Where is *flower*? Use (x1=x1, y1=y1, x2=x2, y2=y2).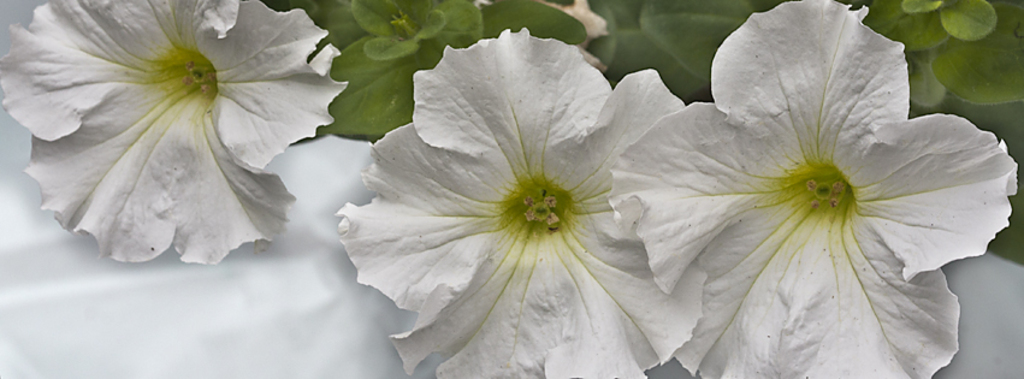
(x1=0, y1=0, x2=347, y2=266).
